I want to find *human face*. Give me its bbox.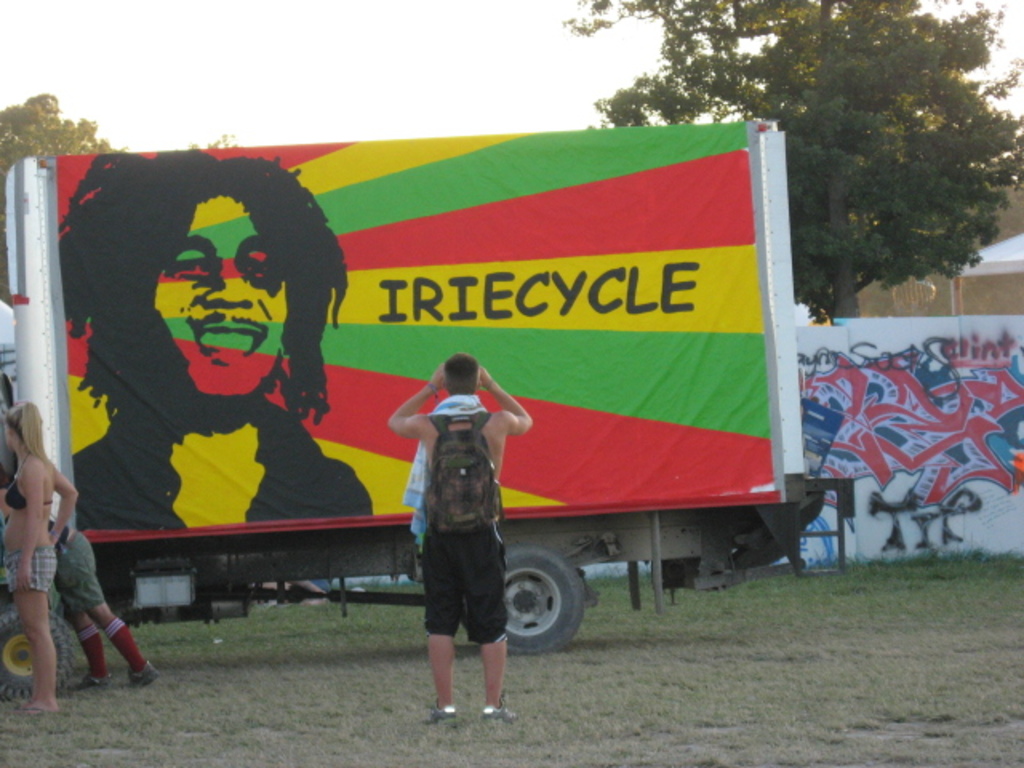
box=[144, 176, 296, 405].
